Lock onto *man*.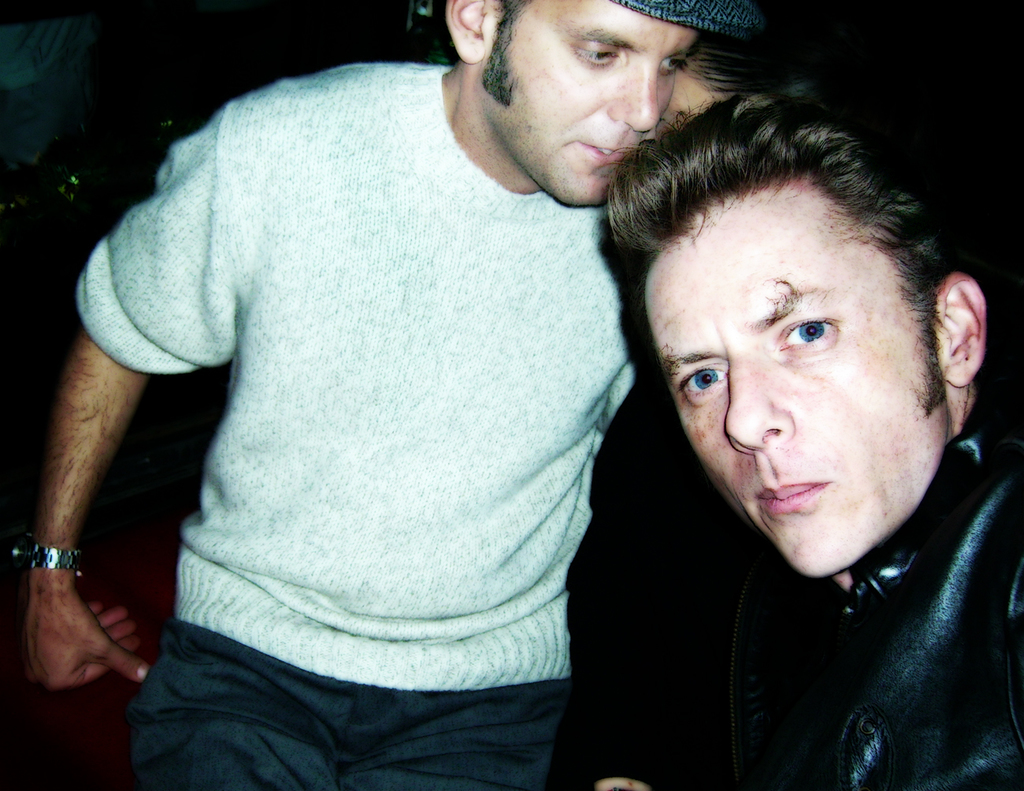
Locked: [50,0,807,766].
